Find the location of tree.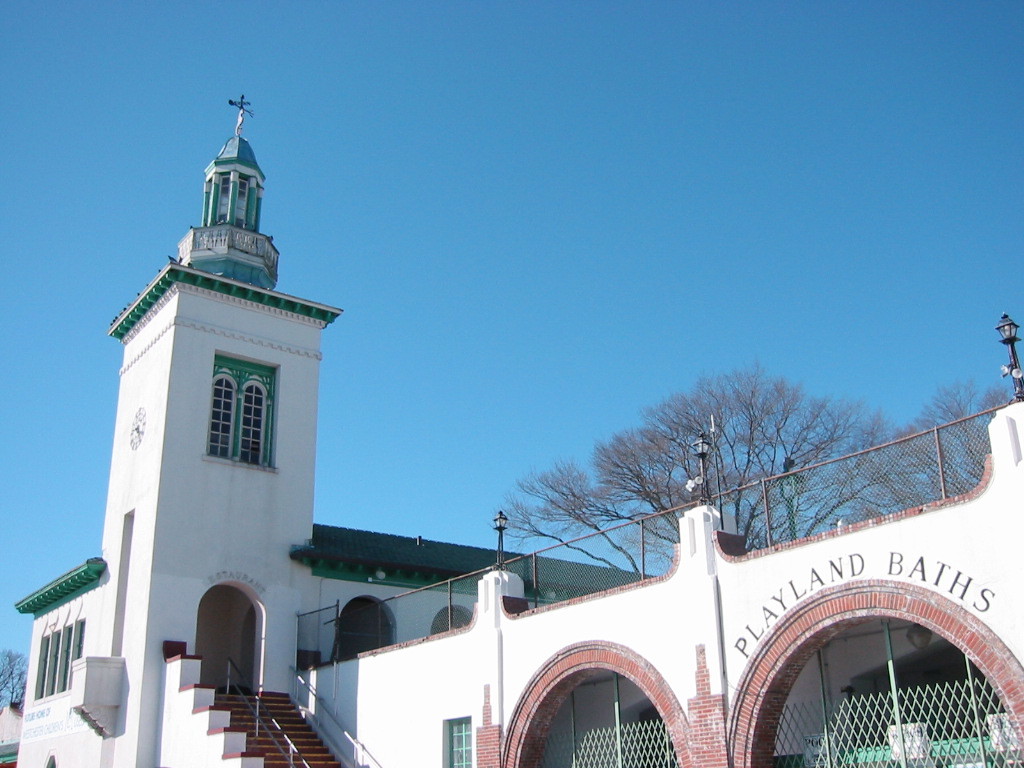
Location: {"x1": 863, "y1": 379, "x2": 1010, "y2": 507}.
